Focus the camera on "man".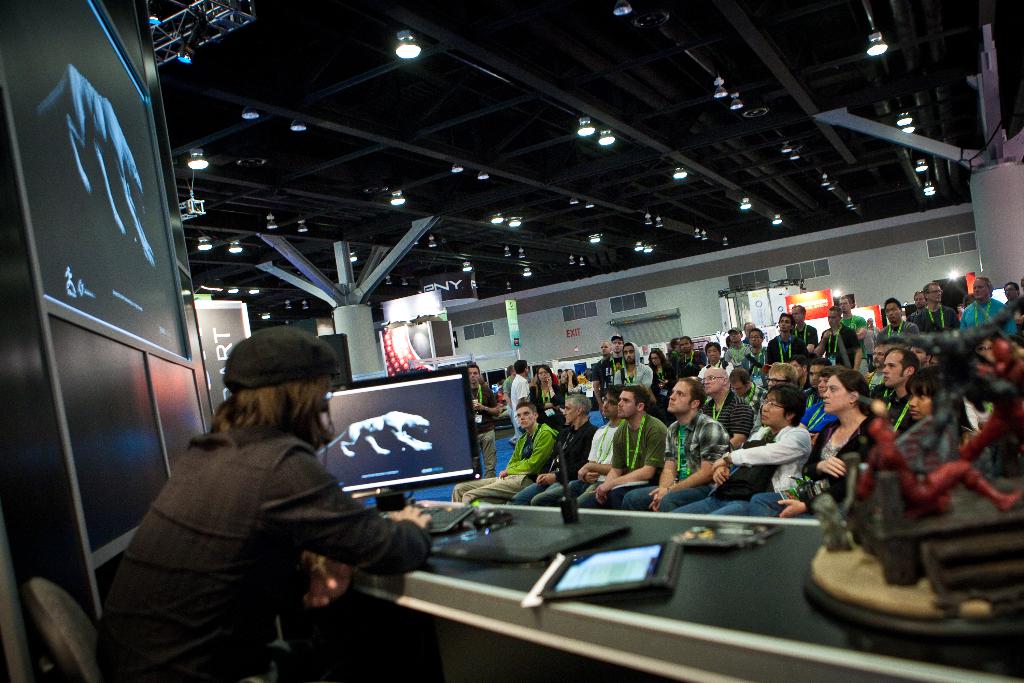
Focus region: l=506, t=393, r=602, b=504.
